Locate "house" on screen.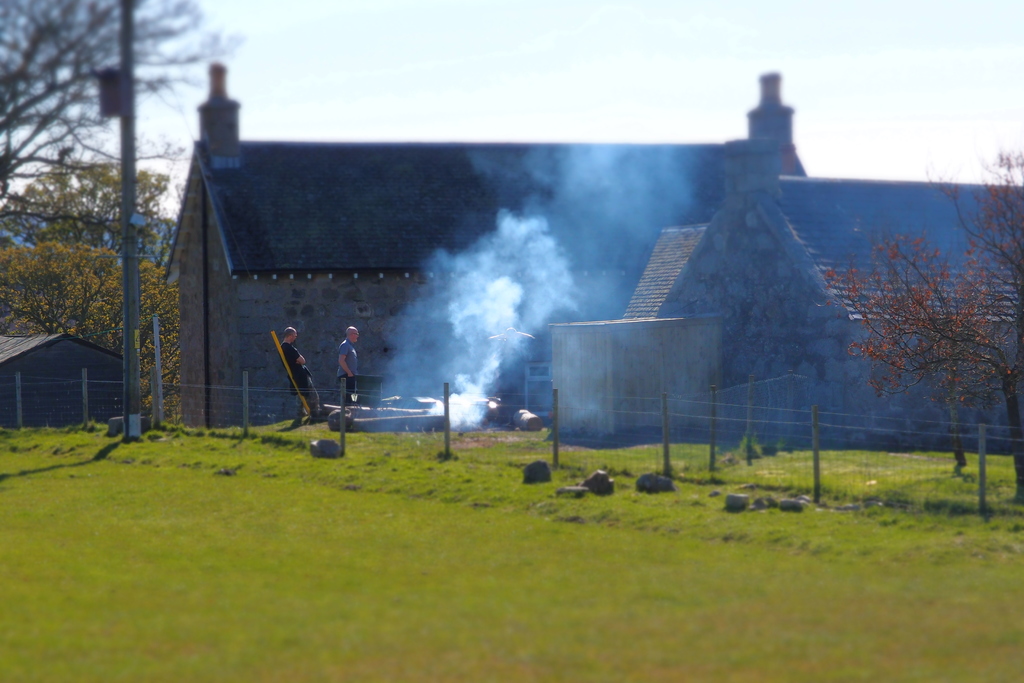
On screen at locate(644, 165, 1015, 447).
